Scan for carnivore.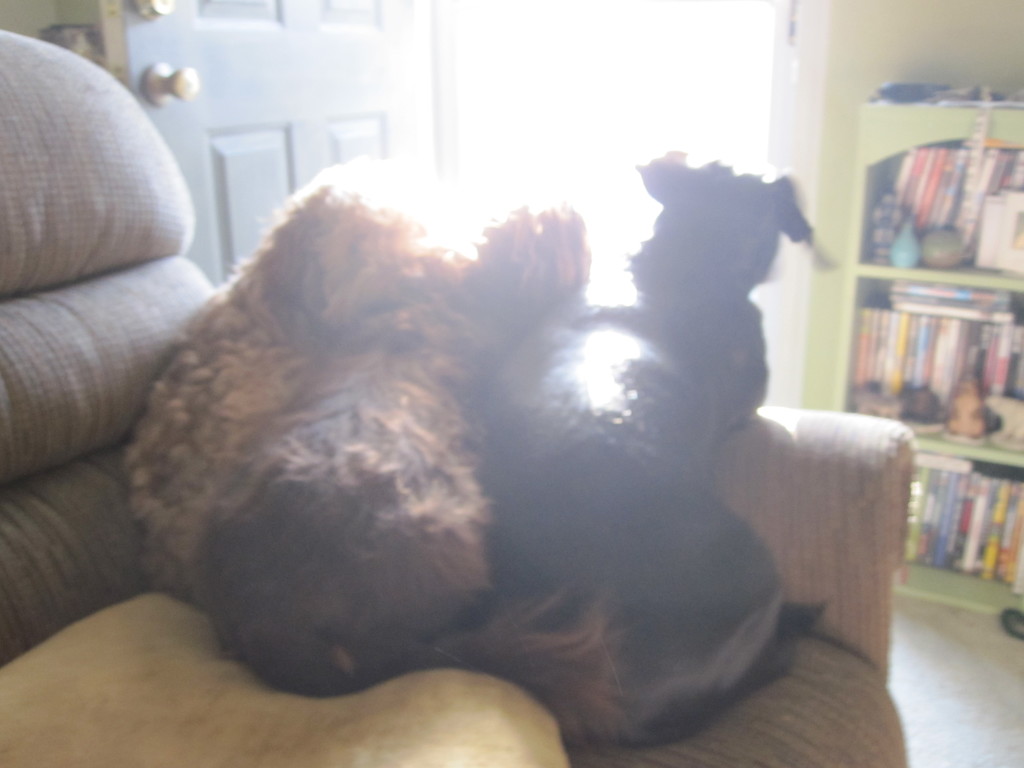
Scan result: locate(106, 131, 493, 641).
